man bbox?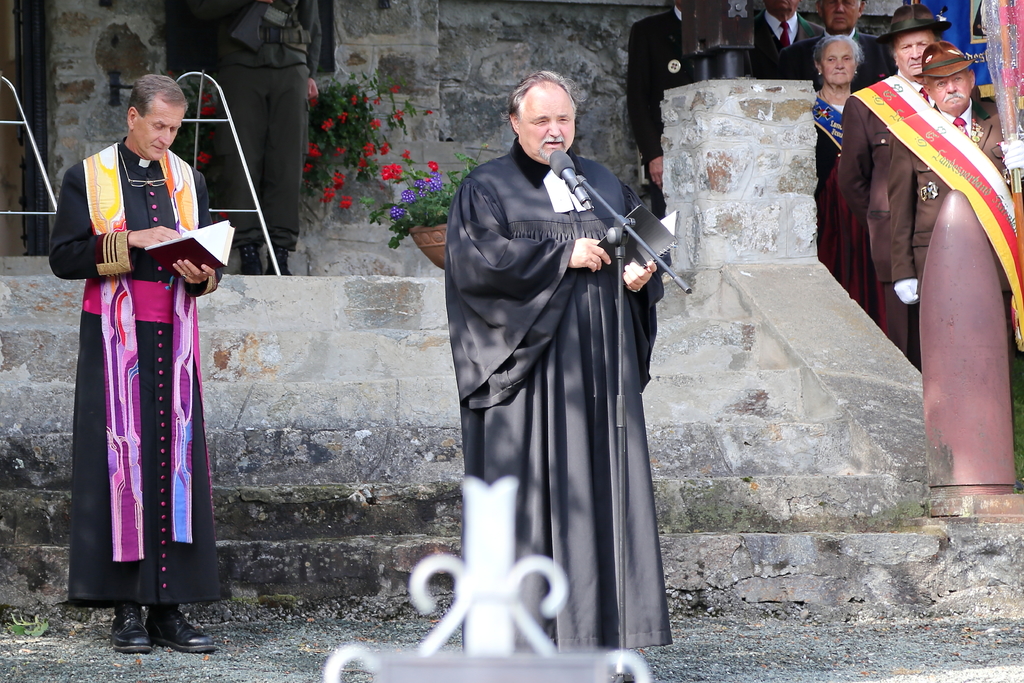
(left=419, top=53, right=673, bottom=643)
